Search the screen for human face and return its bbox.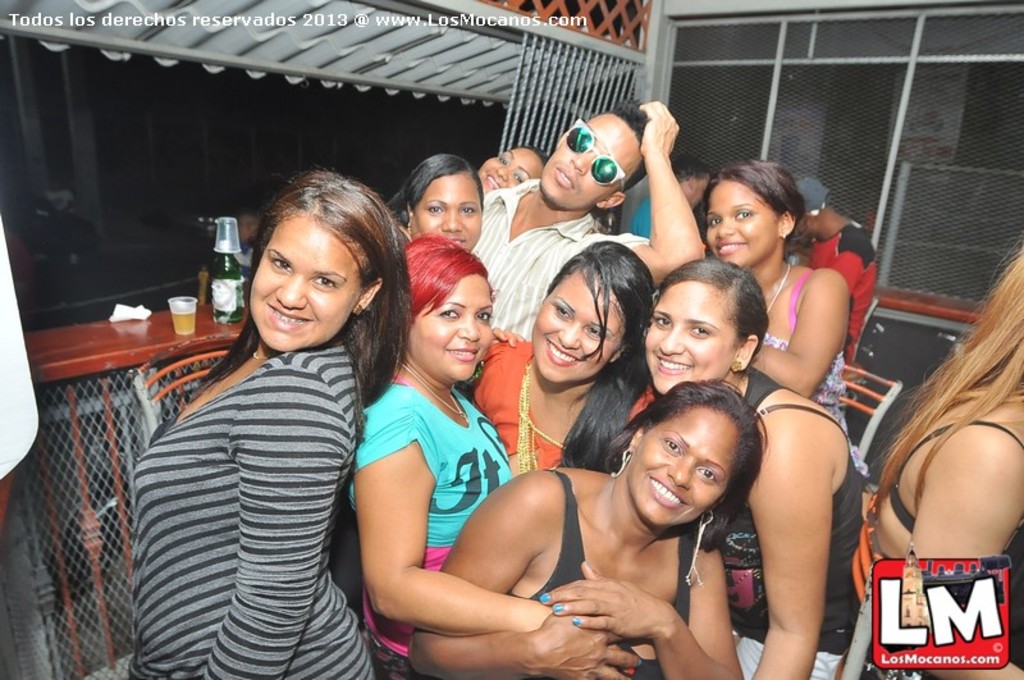
Found: <box>626,407,741,525</box>.
